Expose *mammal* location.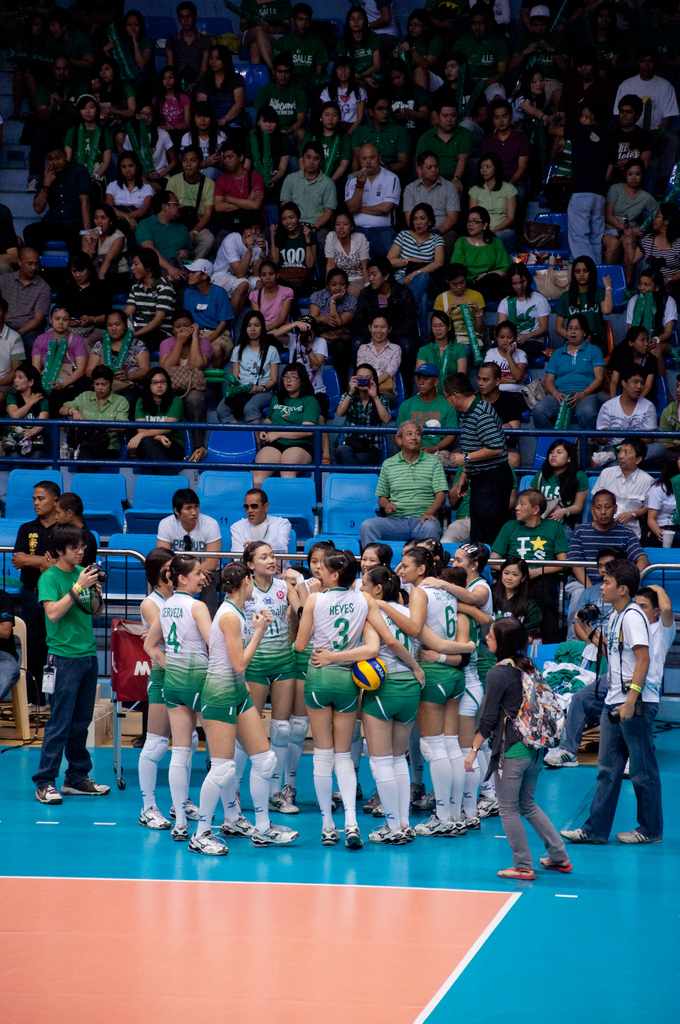
Exposed at bbox=(608, 322, 663, 396).
